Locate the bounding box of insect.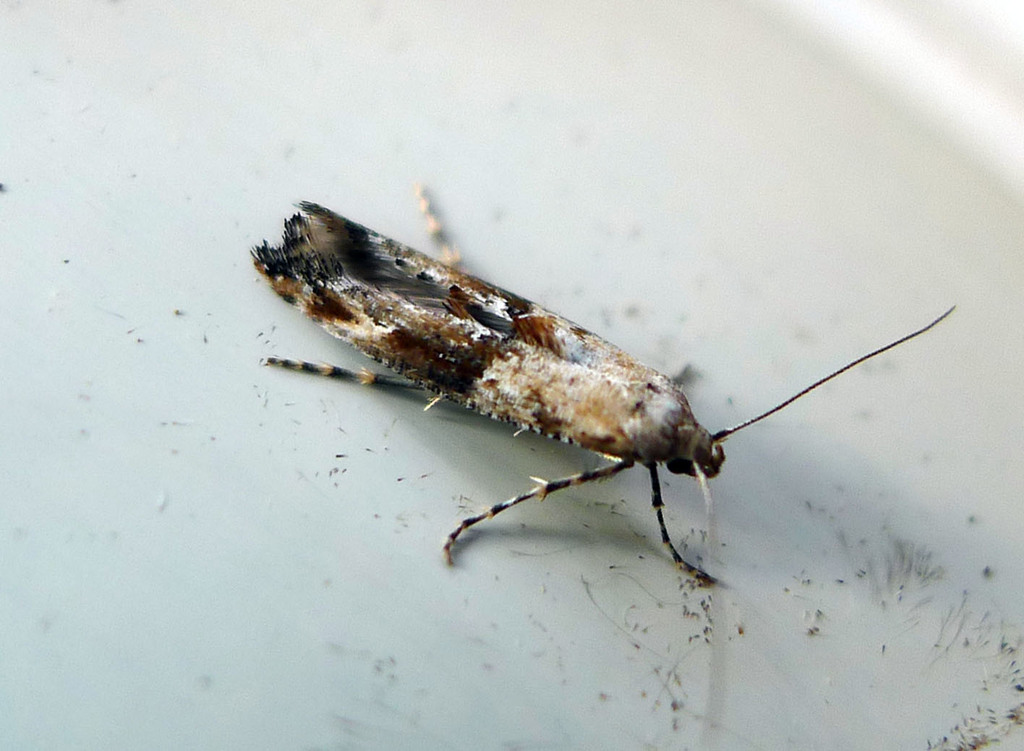
Bounding box: 252, 182, 951, 588.
